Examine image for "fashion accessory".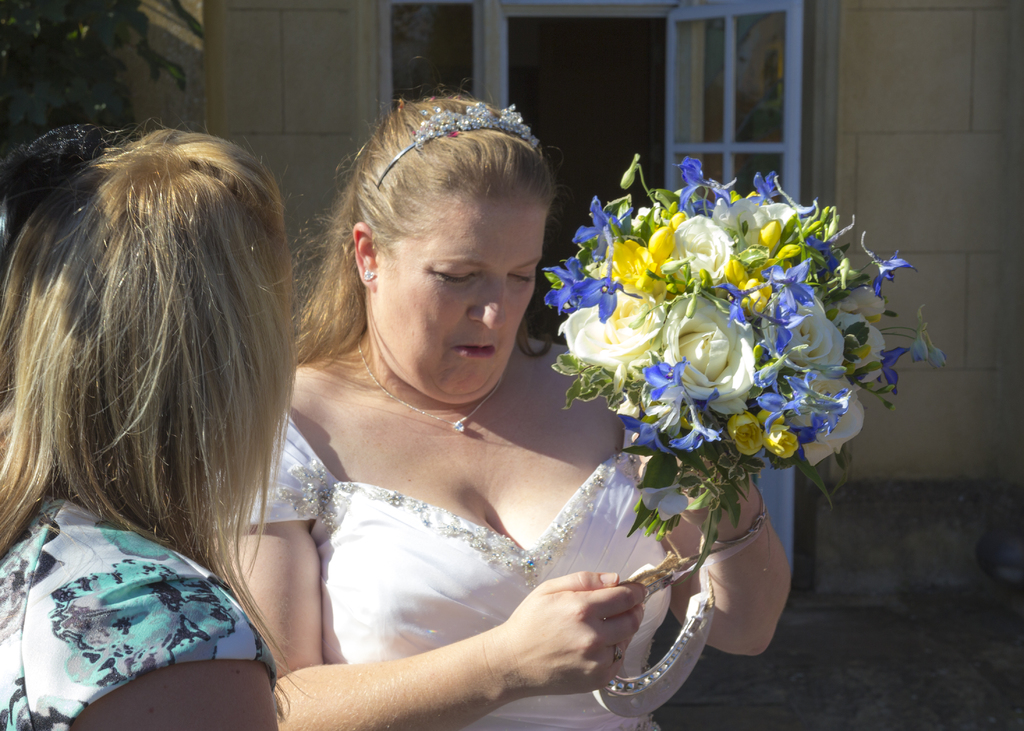
Examination result: x1=1, y1=123, x2=139, y2=240.
